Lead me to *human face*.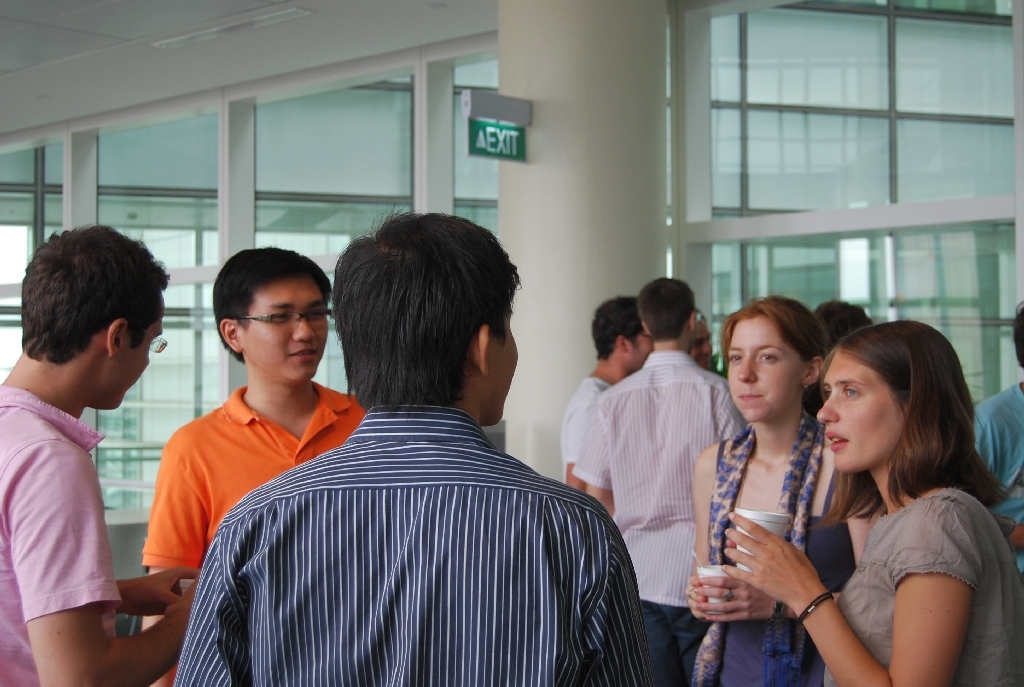
Lead to 491:313:517:426.
